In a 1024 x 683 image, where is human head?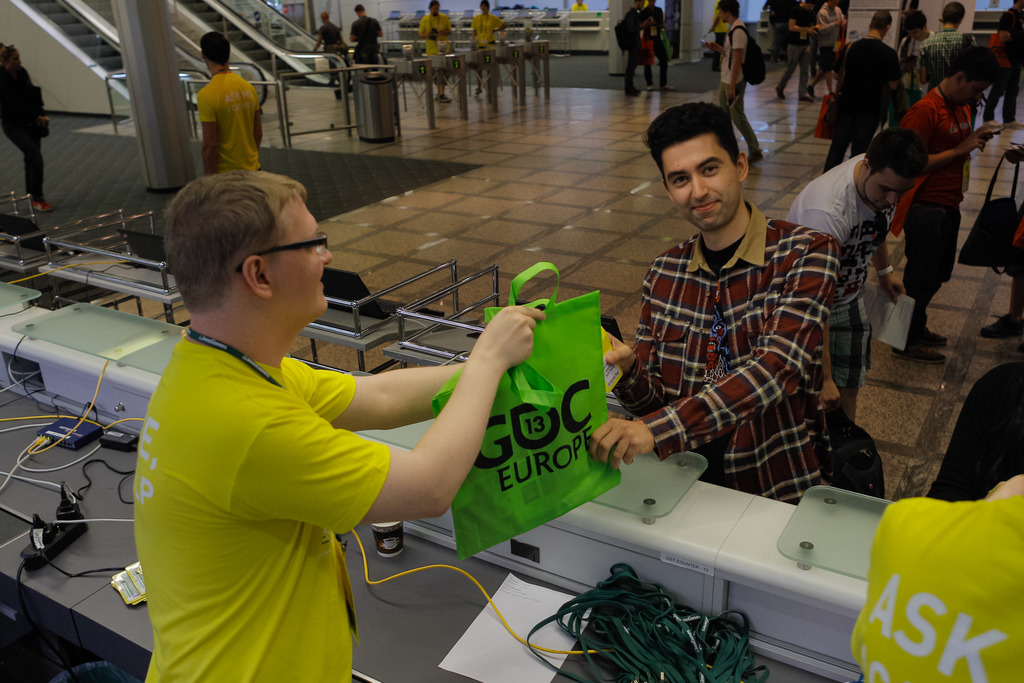
pyautogui.locateOnScreen(940, 2, 966, 29).
